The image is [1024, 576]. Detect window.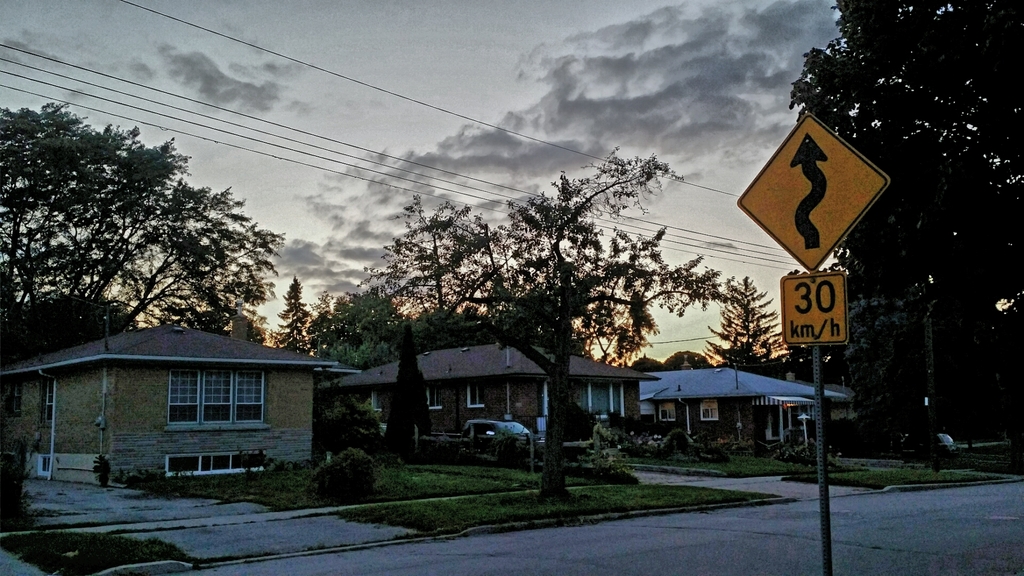
Detection: (703, 403, 715, 421).
